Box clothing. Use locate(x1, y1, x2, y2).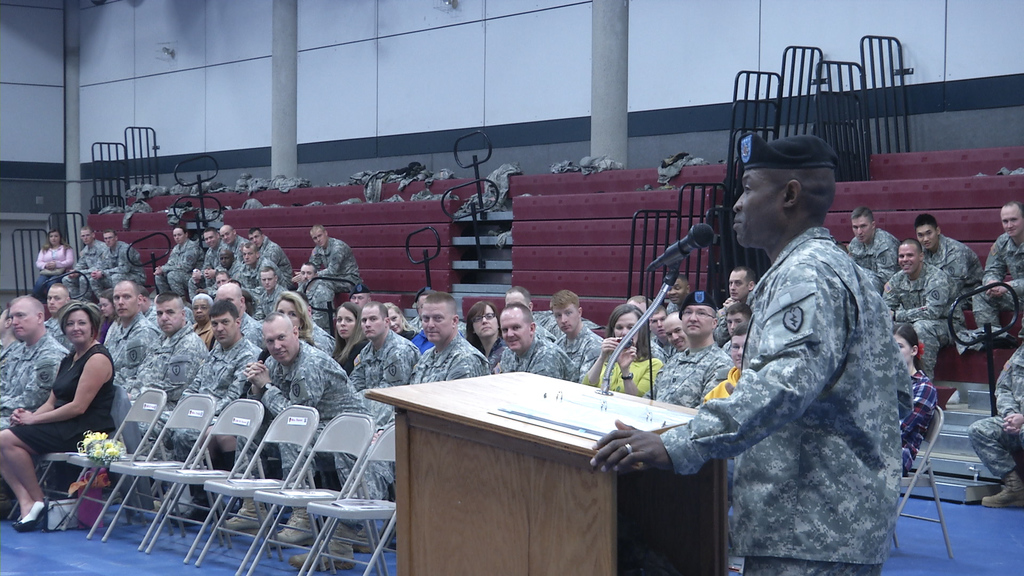
locate(851, 230, 895, 285).
